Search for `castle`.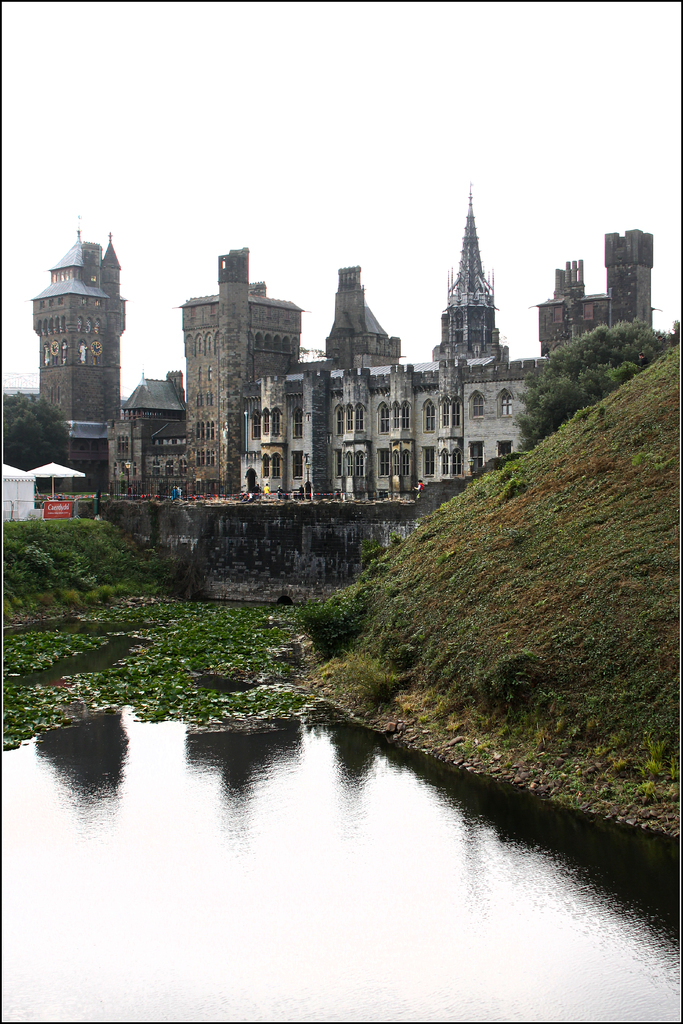
Found at BBox(24, 232, 125, 496).
